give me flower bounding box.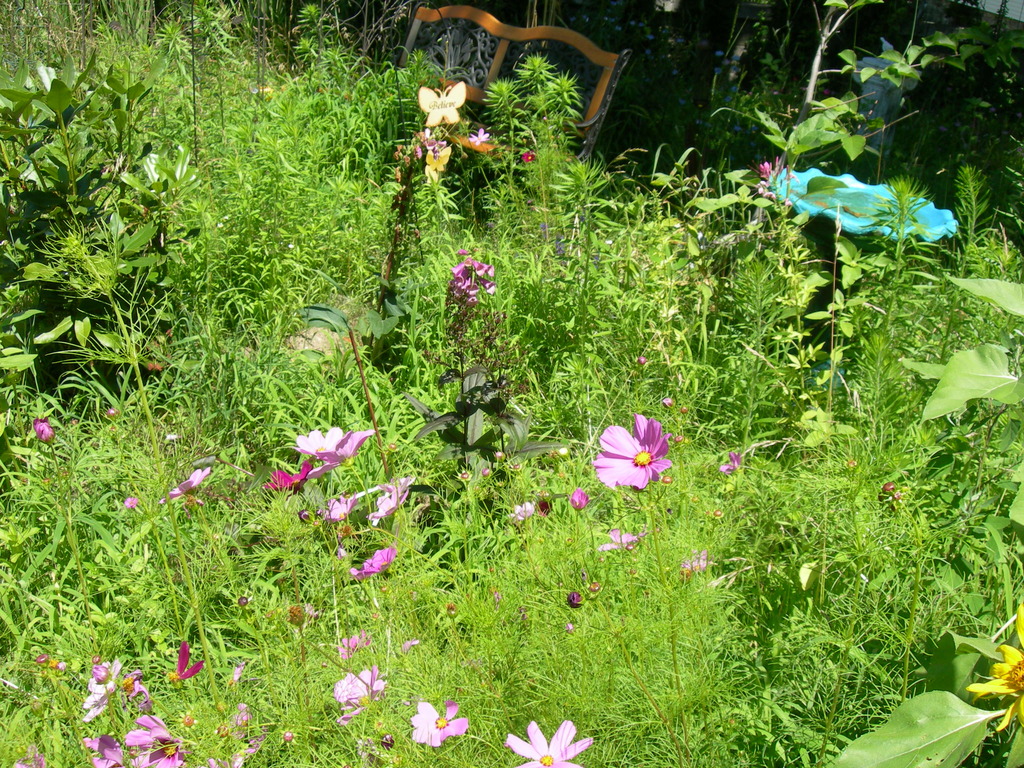
<box>454,249,499,305</box>.
